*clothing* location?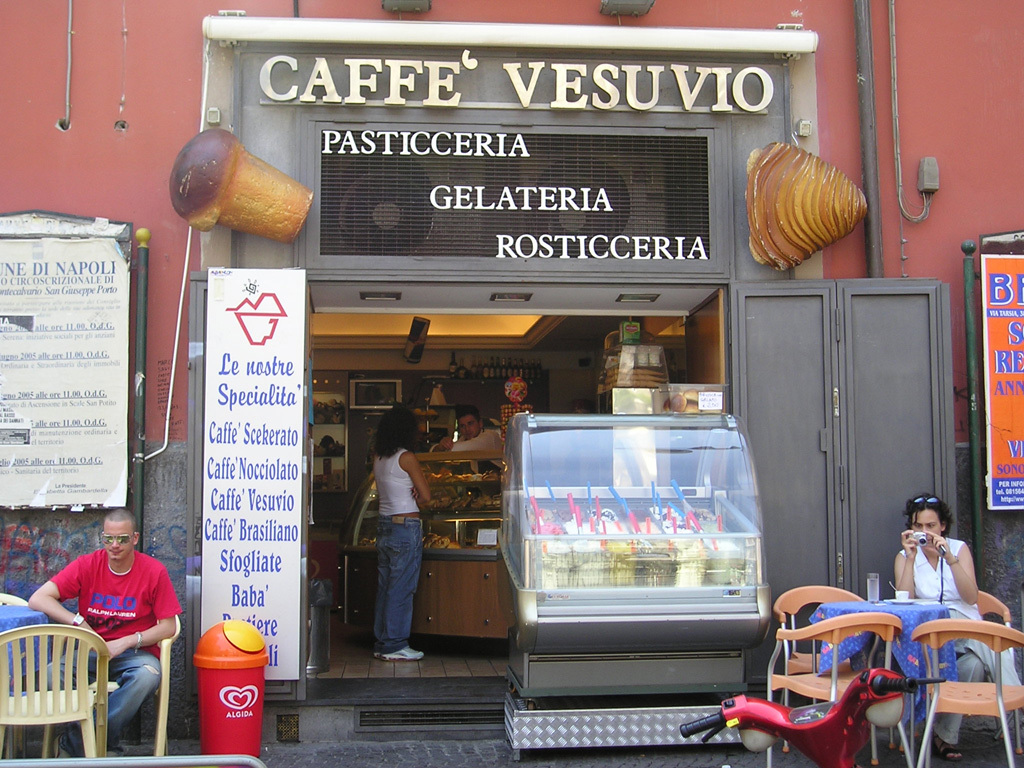
left=900, top=544, right=991, bottom=753
